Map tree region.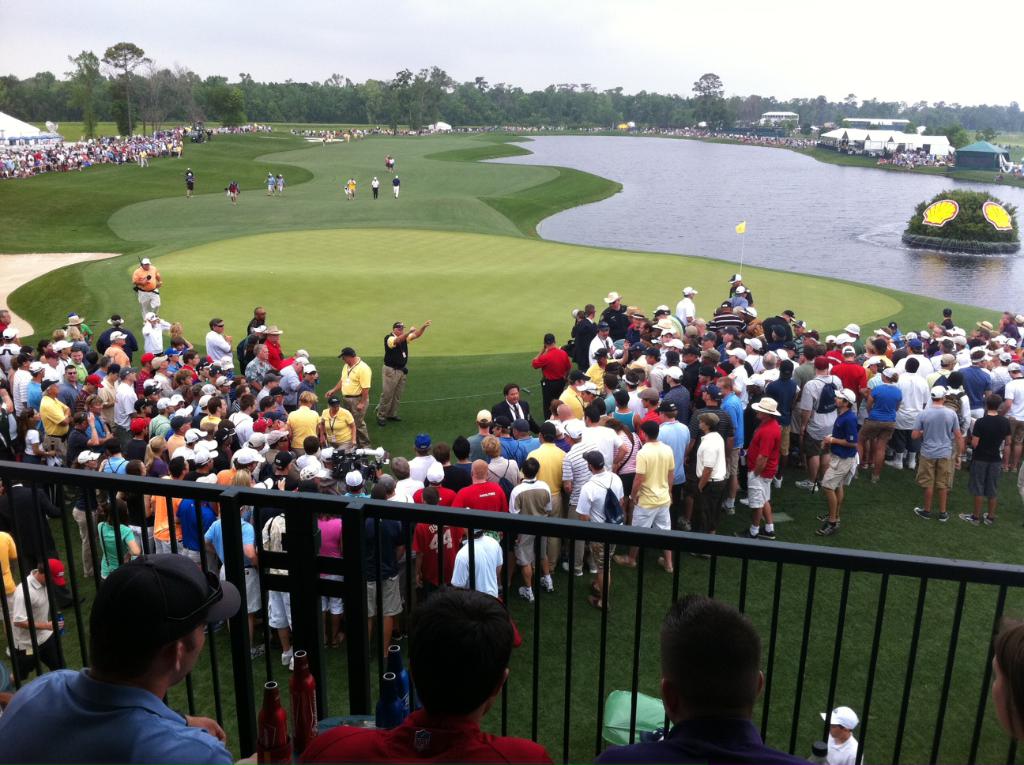
Mapped to <region>164, 60, 208, 131</region>.
